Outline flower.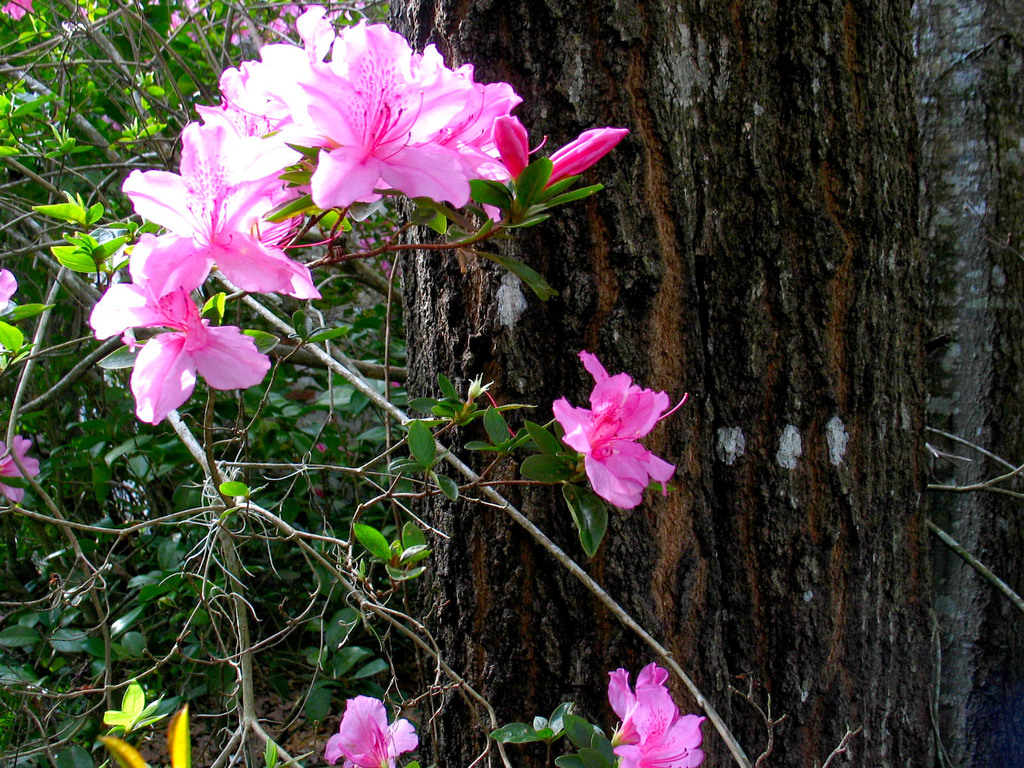
Outline: x1=549 y1=347 x2=704 y2=500.
